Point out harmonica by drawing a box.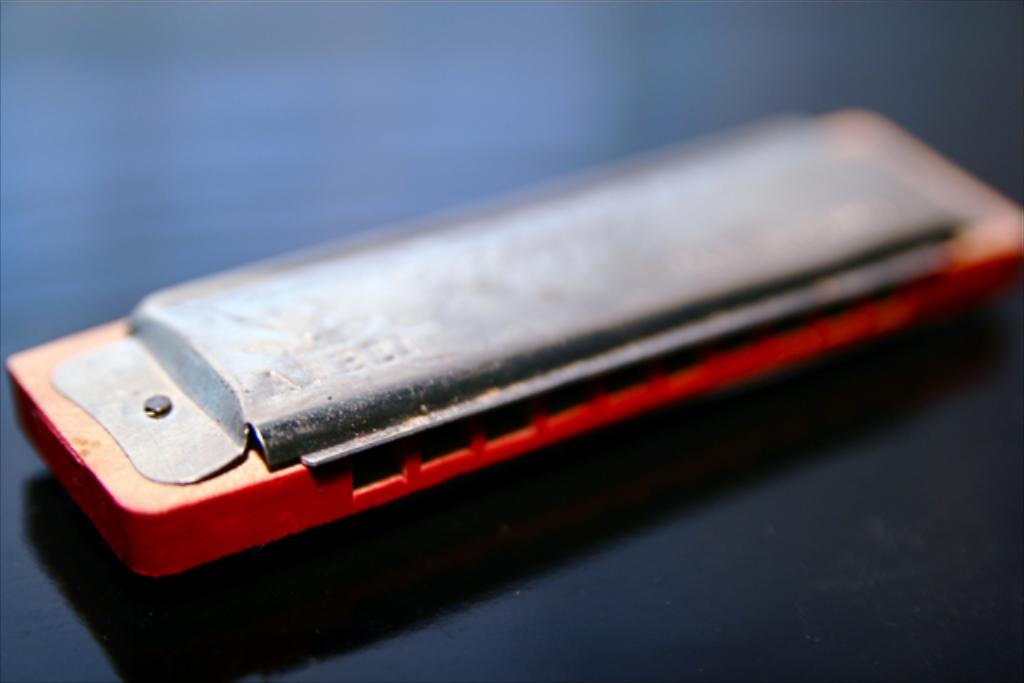
x1=5 y1=107 x2=1022 y2=581.
